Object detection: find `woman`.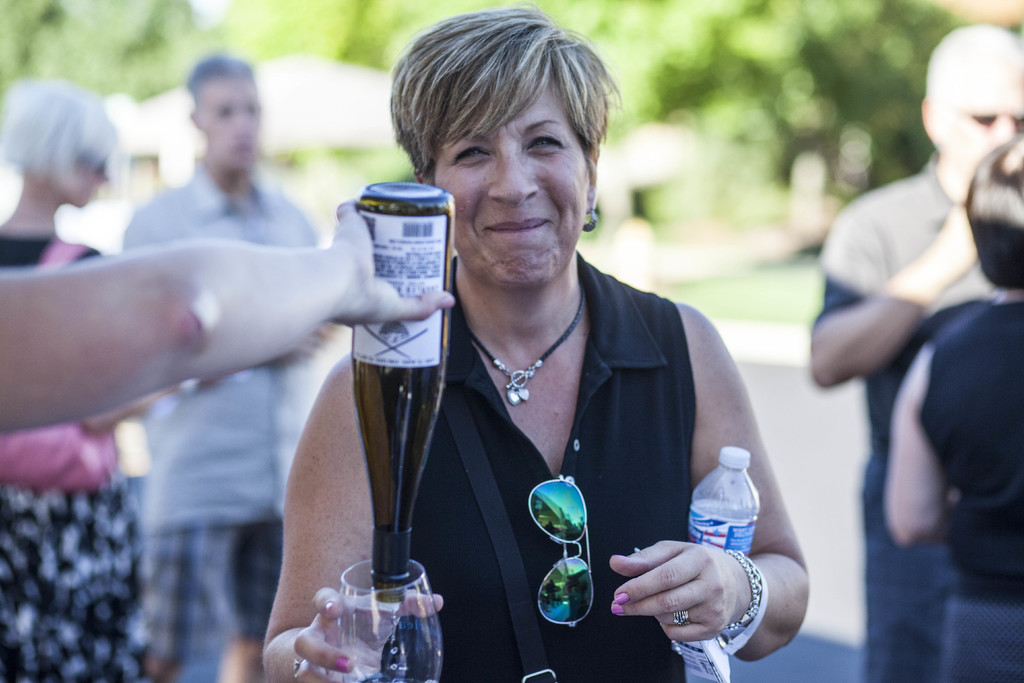
bbox=(374, 32, 794, 671).
